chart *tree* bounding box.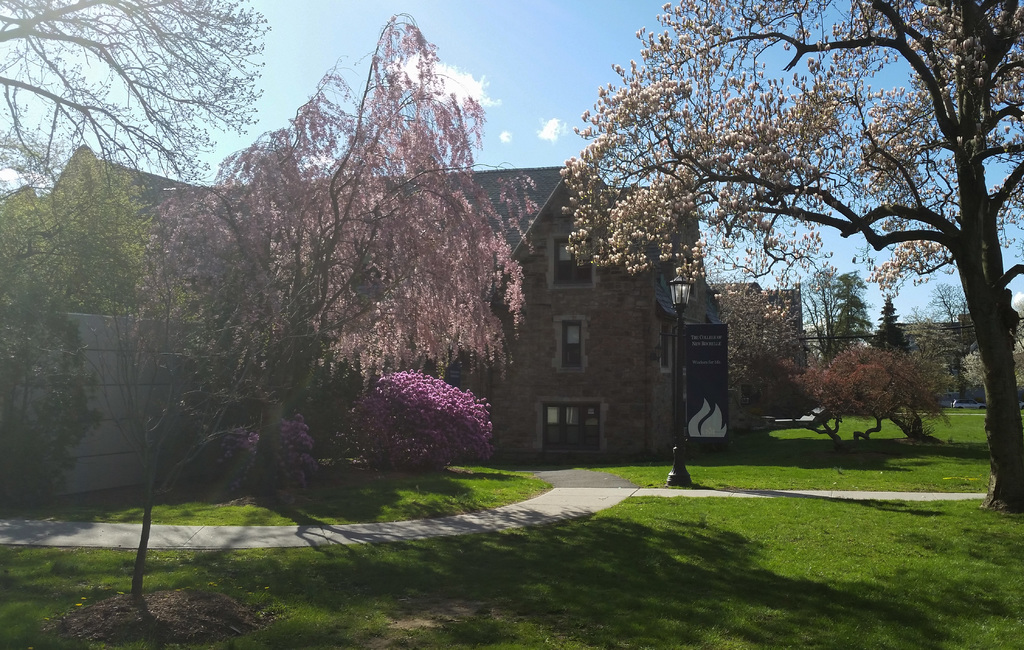
Charted: BBox(876, 295, 916, 359).
